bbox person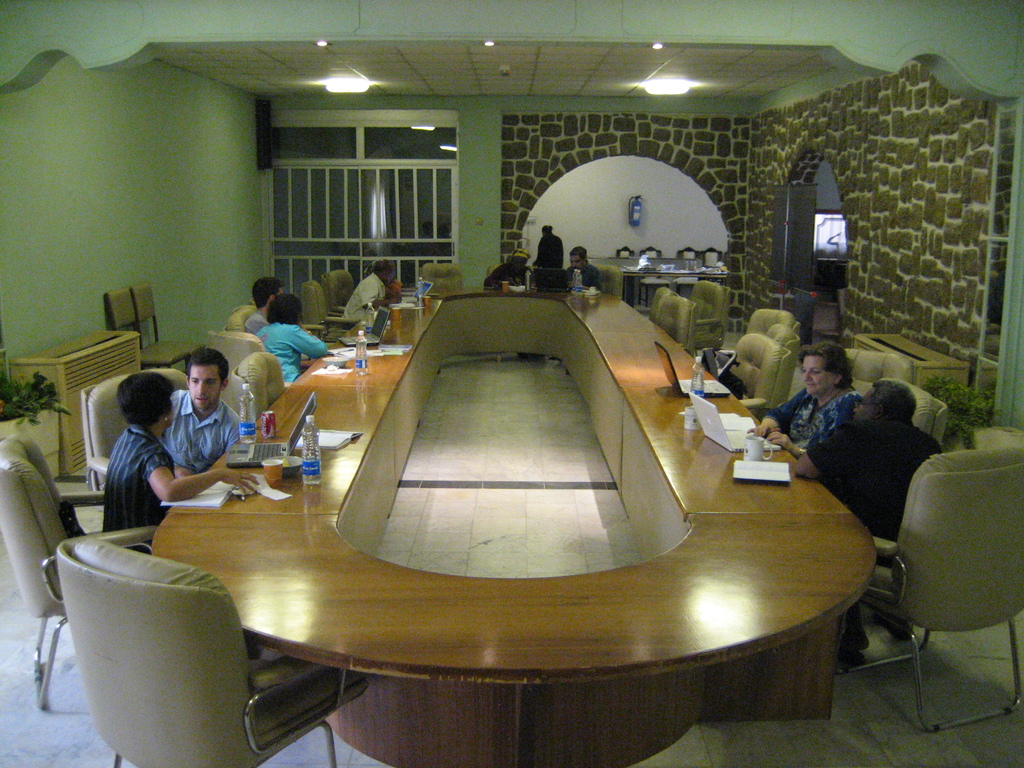
region(564, 246, 604, 287)
